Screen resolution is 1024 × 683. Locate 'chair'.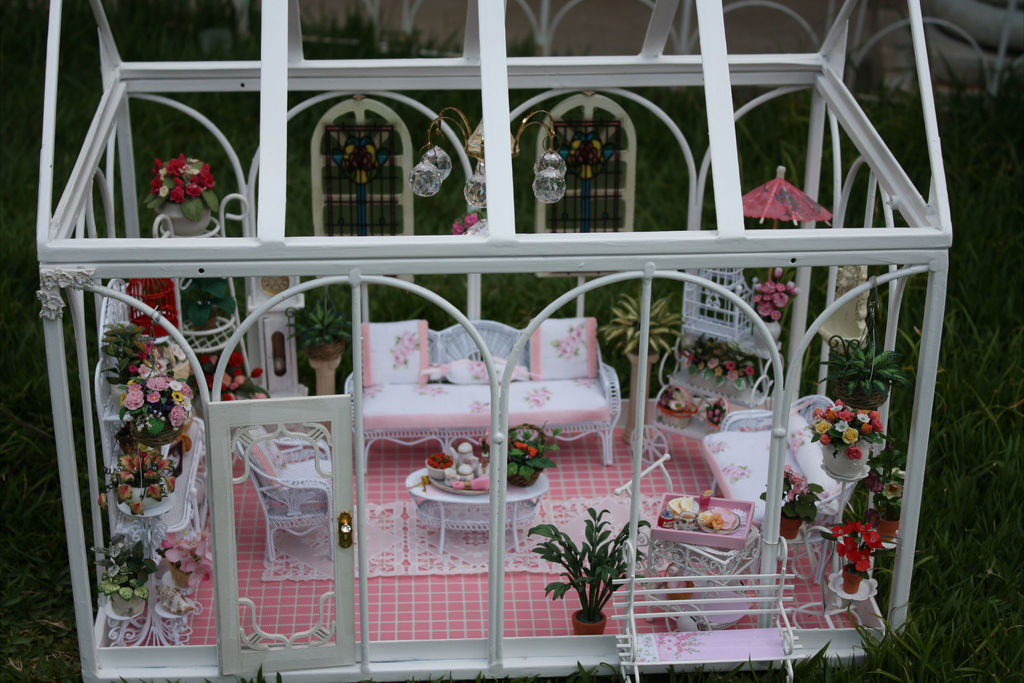
228,417,335,570.
